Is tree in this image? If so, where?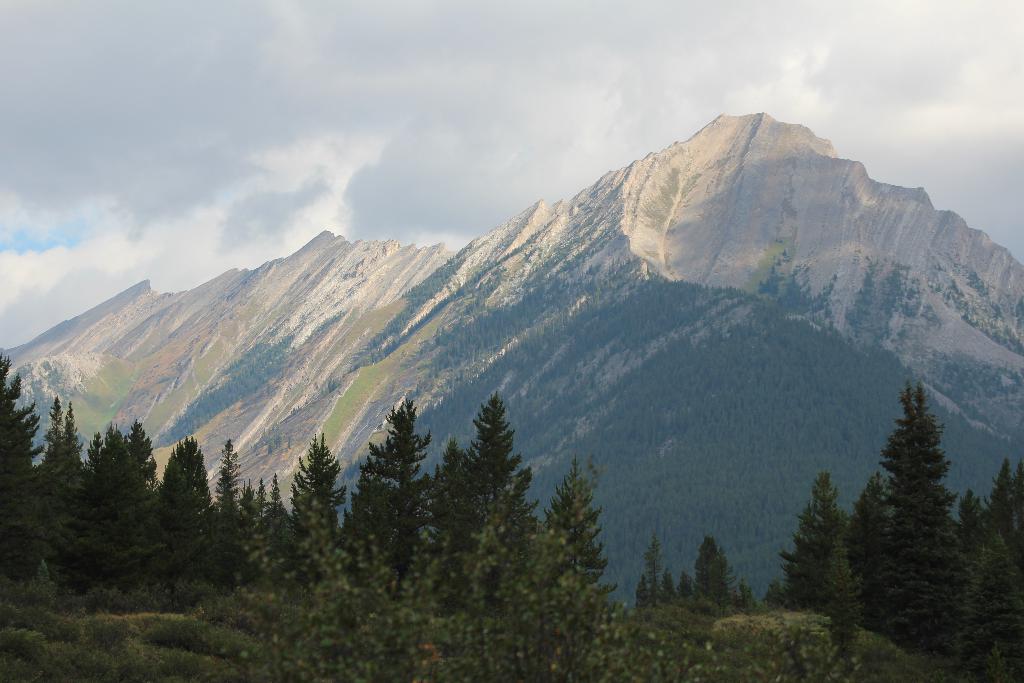
Yes, at [45,402,60,463].
